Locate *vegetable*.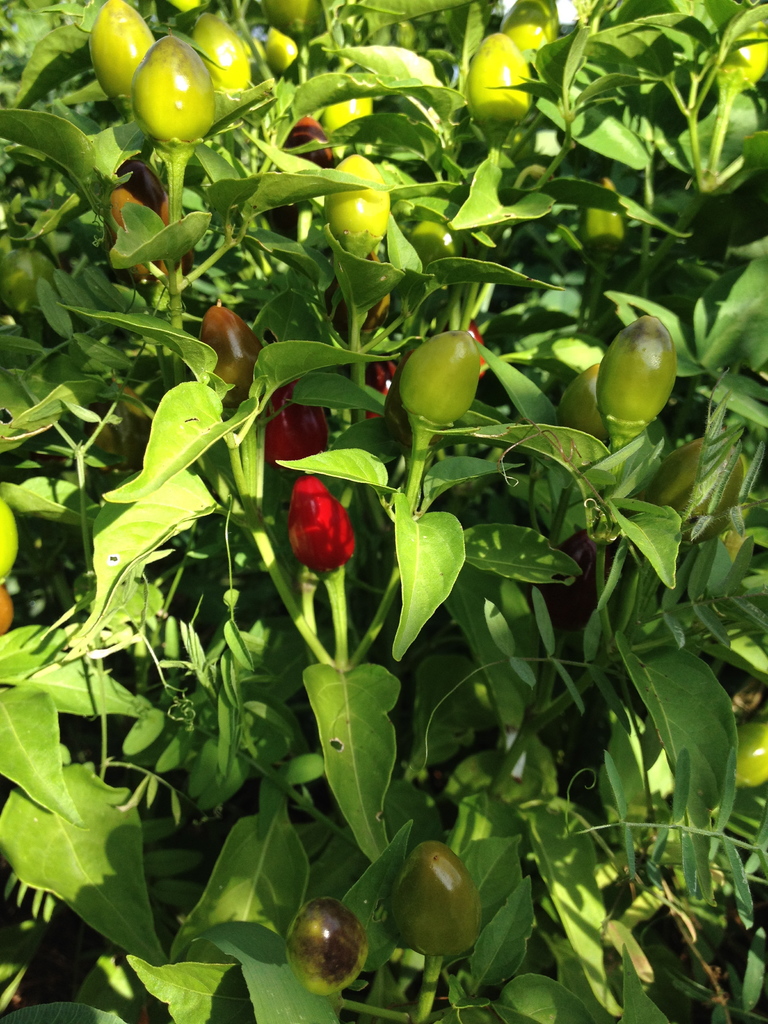
Bounding box: [700, 17, 764, 87].
